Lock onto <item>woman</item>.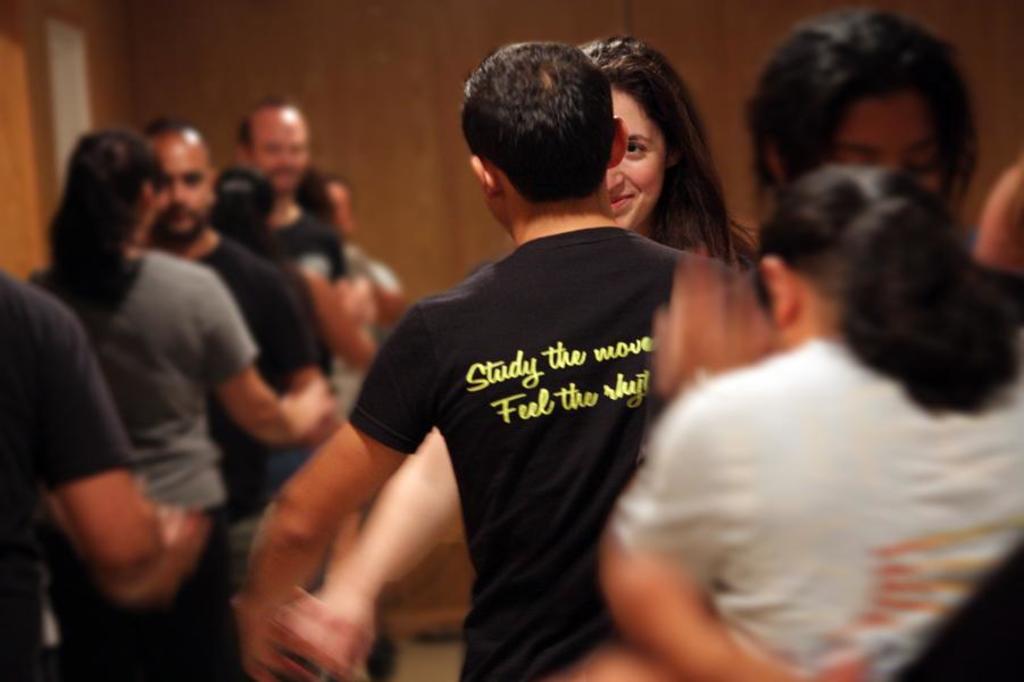
Locked: (x1=283, y1=28, x2=781, y2=681).
